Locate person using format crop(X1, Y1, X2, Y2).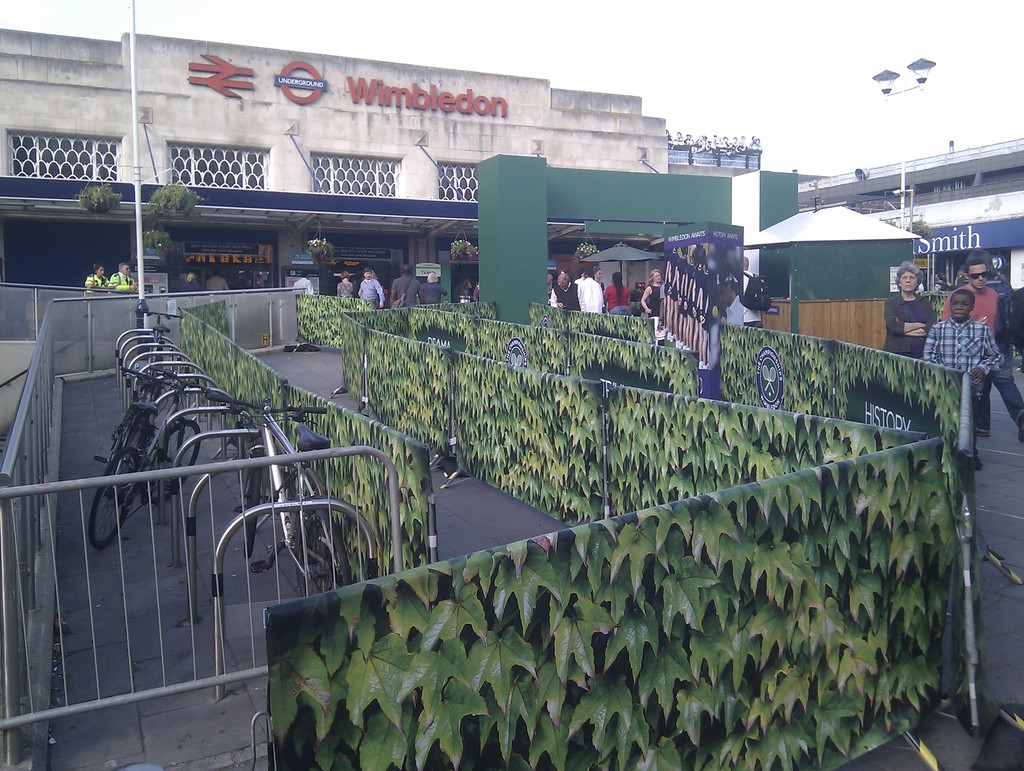
crop(337, 273, 353, 298).
